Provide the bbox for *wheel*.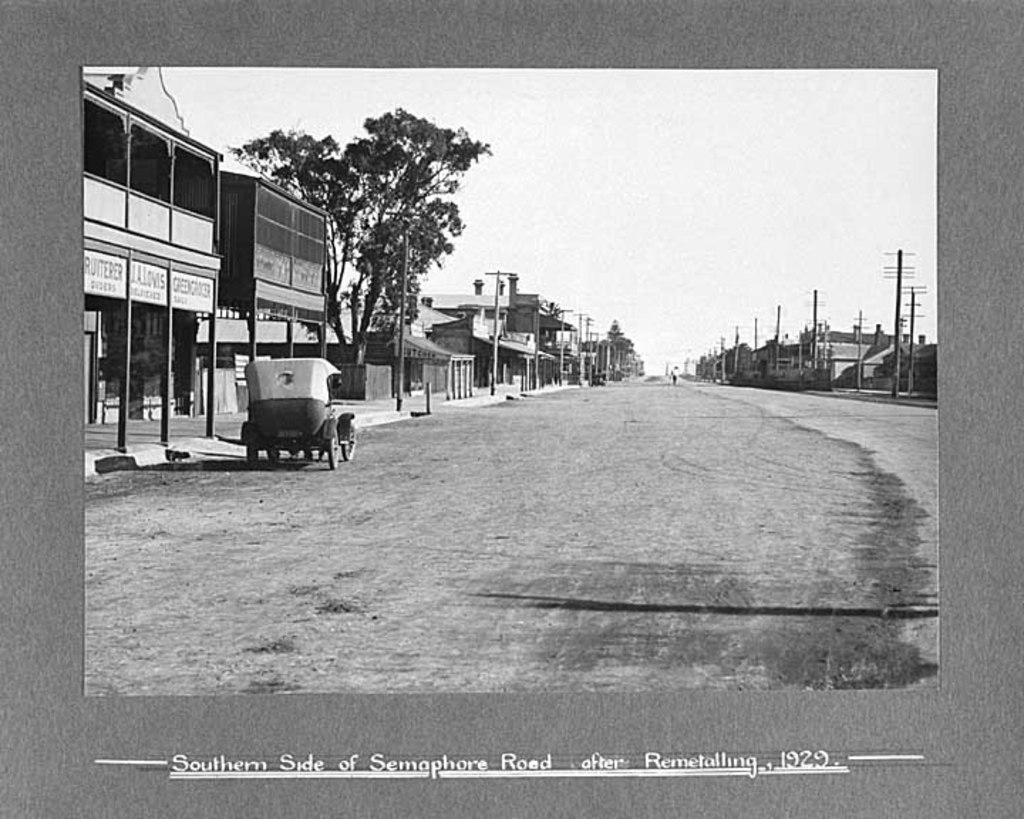
box(323, 432, 343, 471).
